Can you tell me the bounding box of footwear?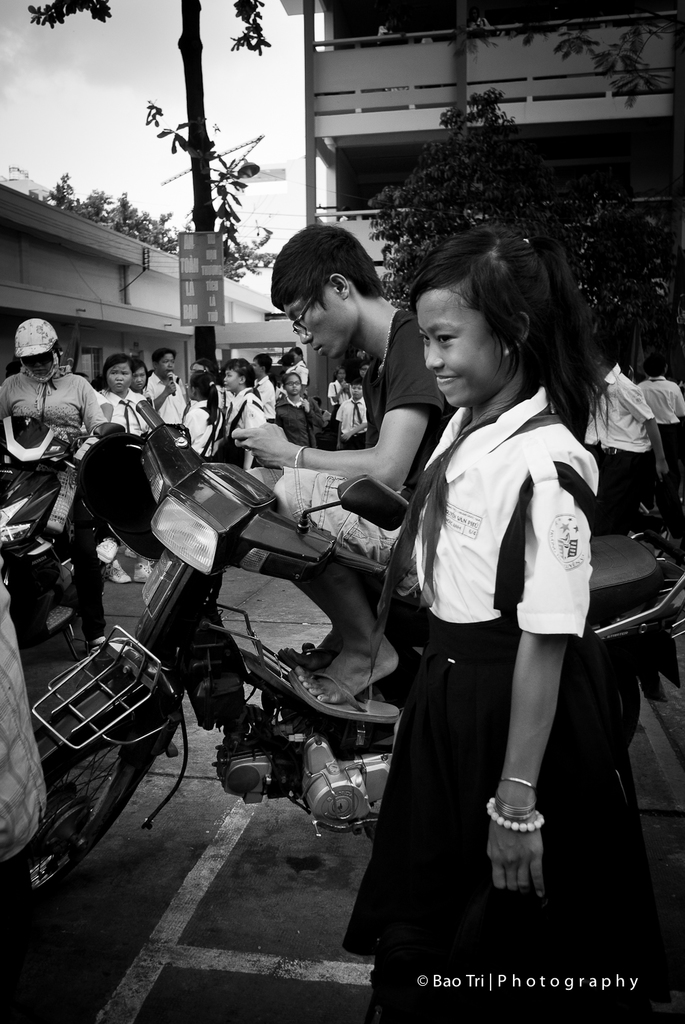
bbox=(287, 653, 401, 720).
